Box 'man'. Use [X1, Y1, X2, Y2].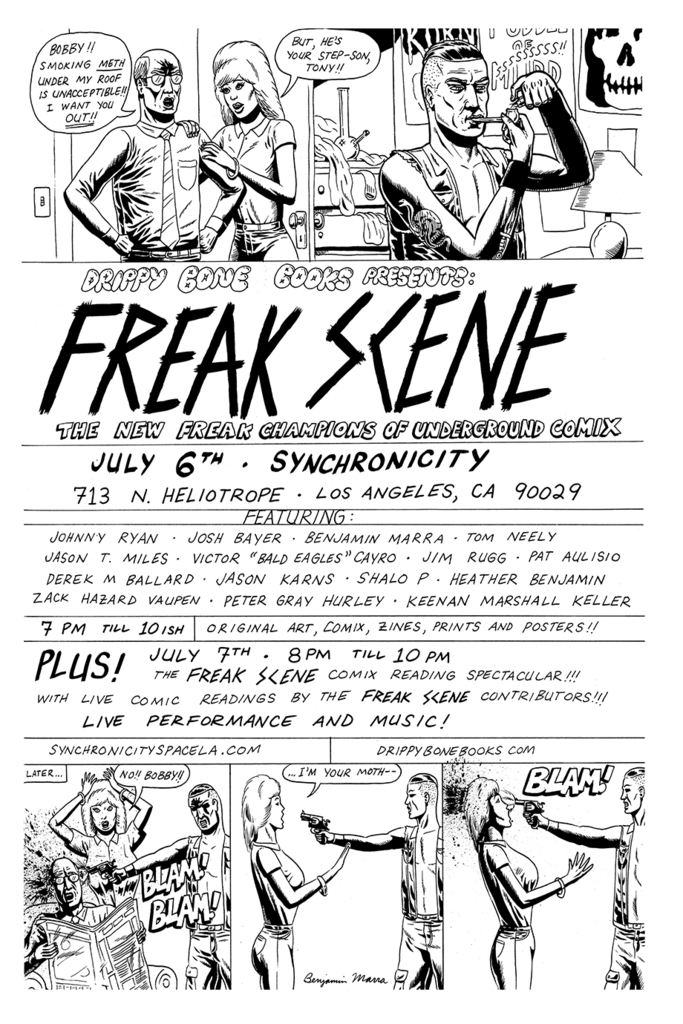
[21, 857, 144, 975].
